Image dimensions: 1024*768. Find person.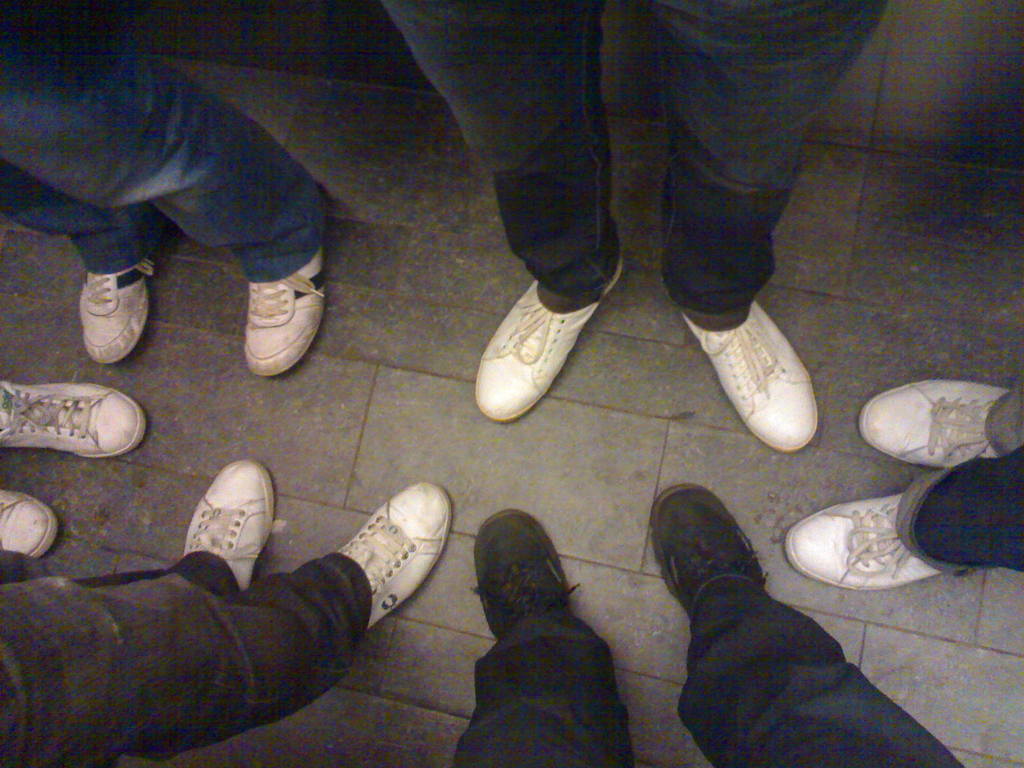
l=451, t=483, r=966, b=767.
